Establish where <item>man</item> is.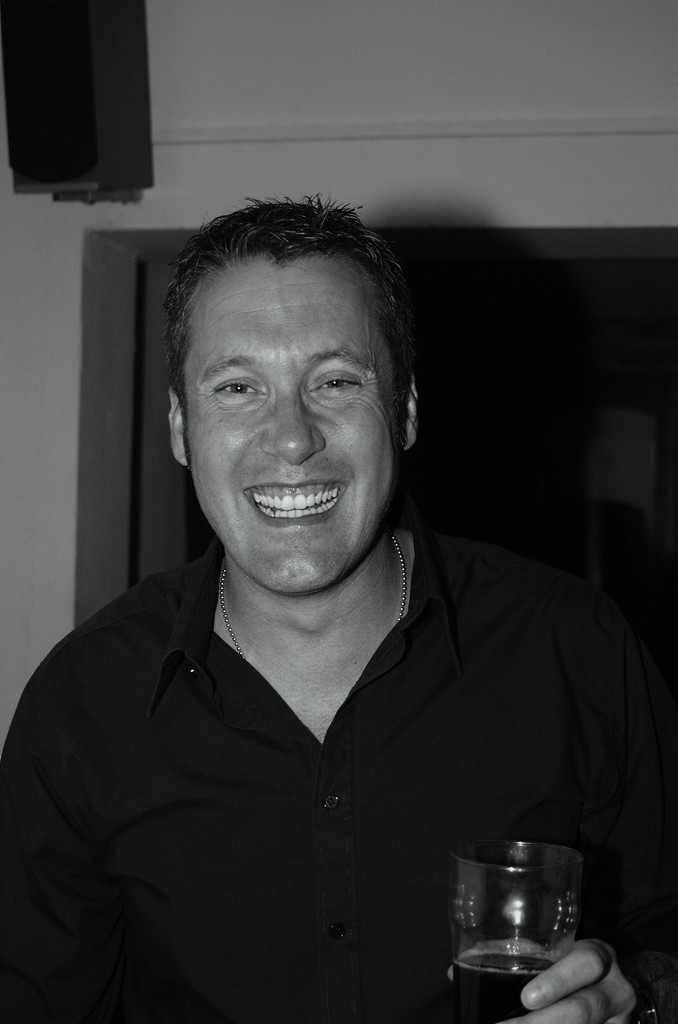
Established at (7, 186, 651, 1015).
